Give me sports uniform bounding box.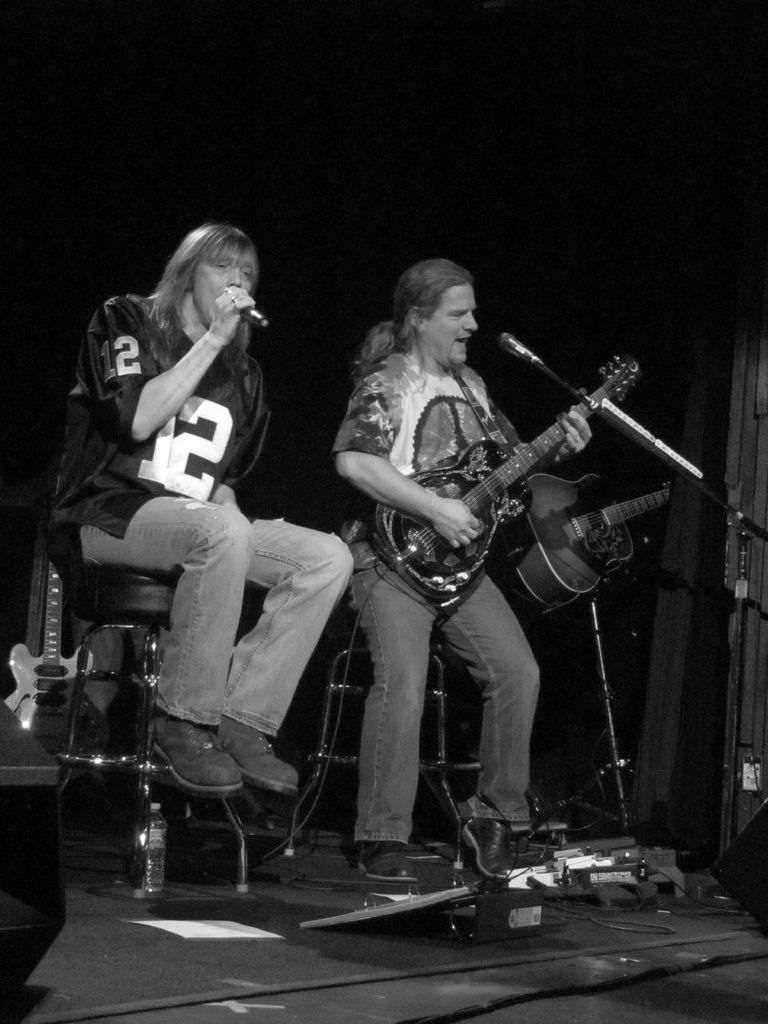
l=48, t=290, r=347, b=745.
